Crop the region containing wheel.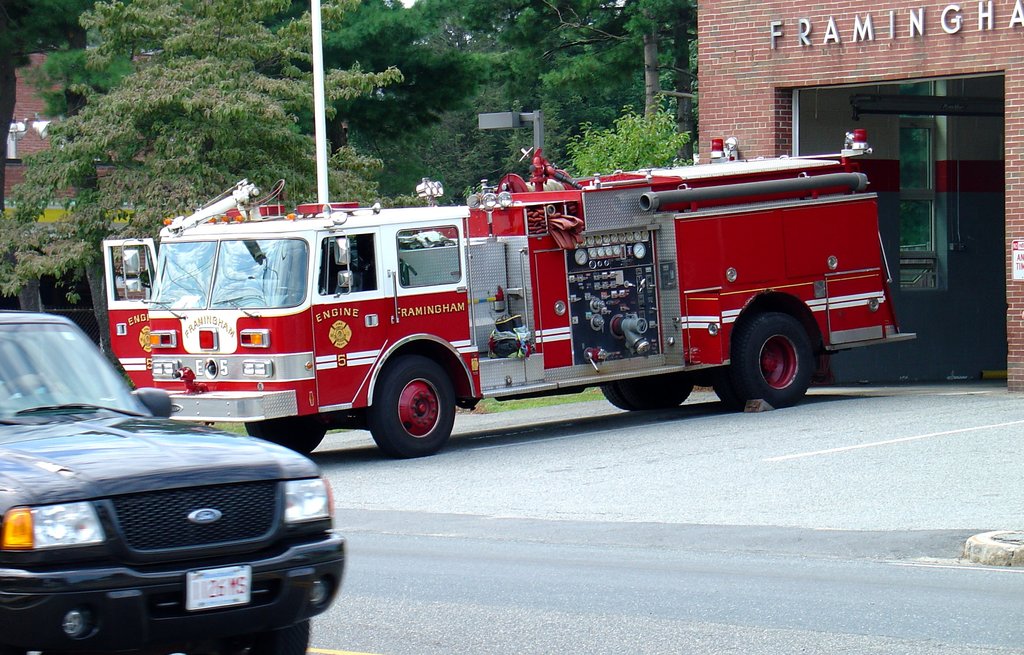
Crop region: l=604, t=376, r=700, b=408.
